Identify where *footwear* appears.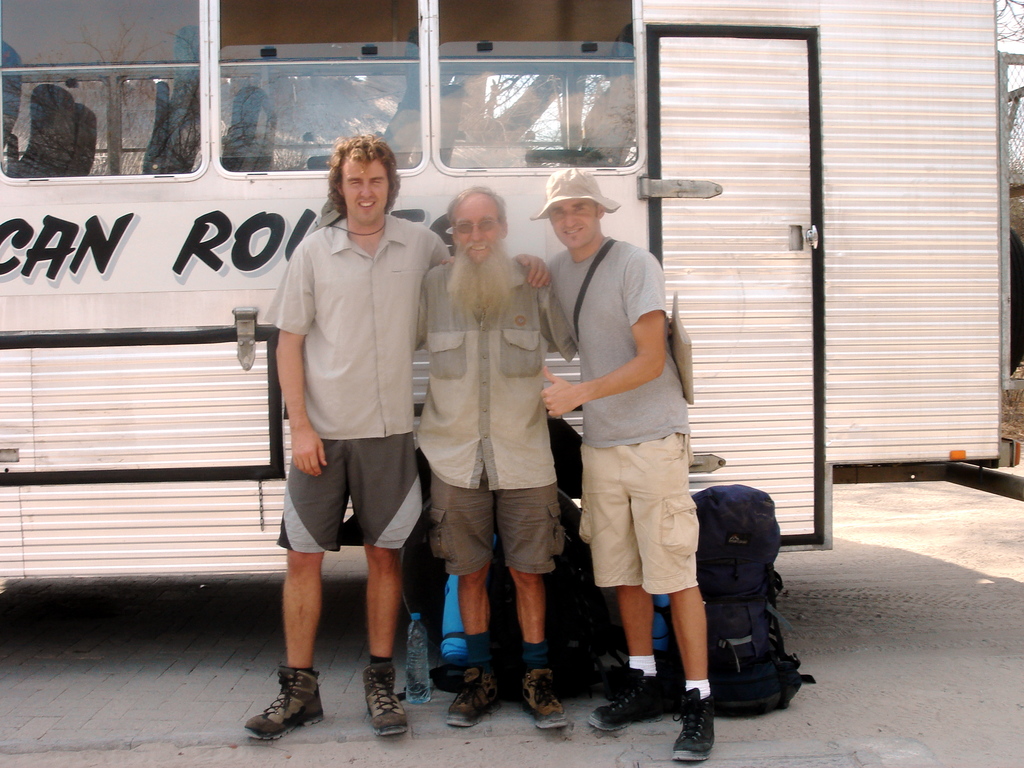
Appears at x1=361, y1=659, x2=408, y2=735.
